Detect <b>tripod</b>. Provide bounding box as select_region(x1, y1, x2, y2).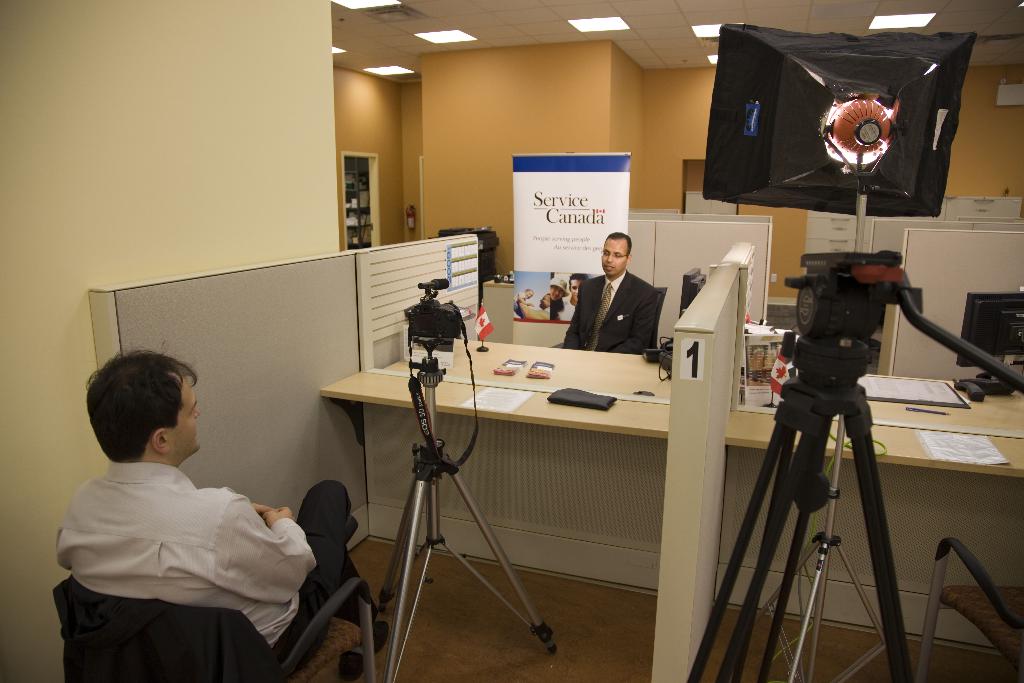
select_region(690, 336, 919, 682).
